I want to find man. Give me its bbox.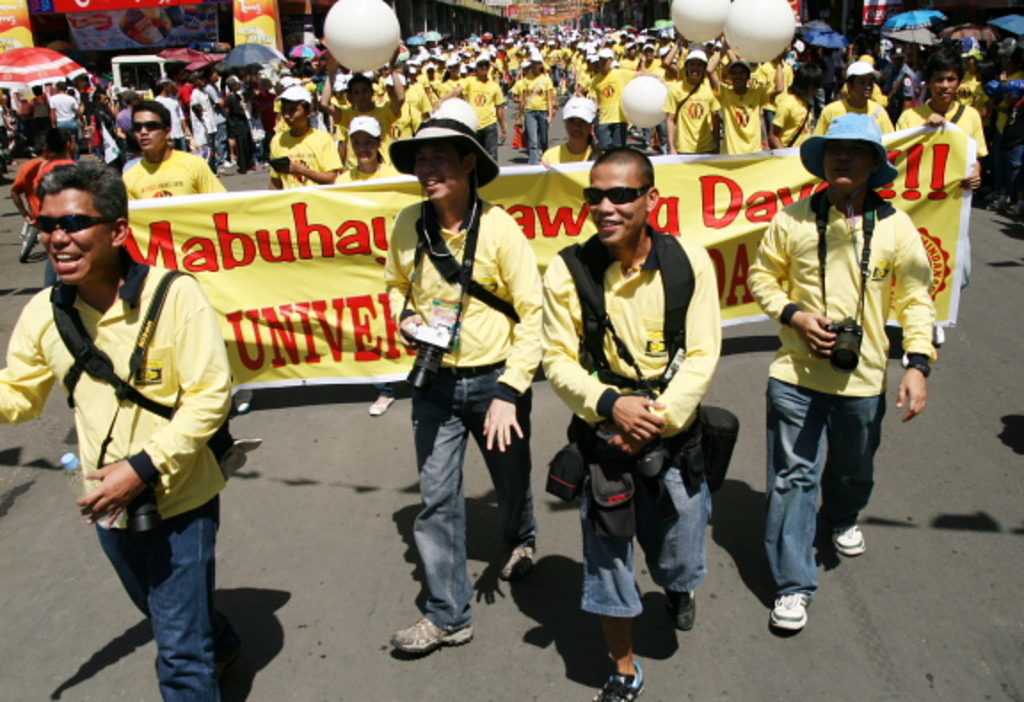
(left=661, top=46, right=734, bottom=158).
